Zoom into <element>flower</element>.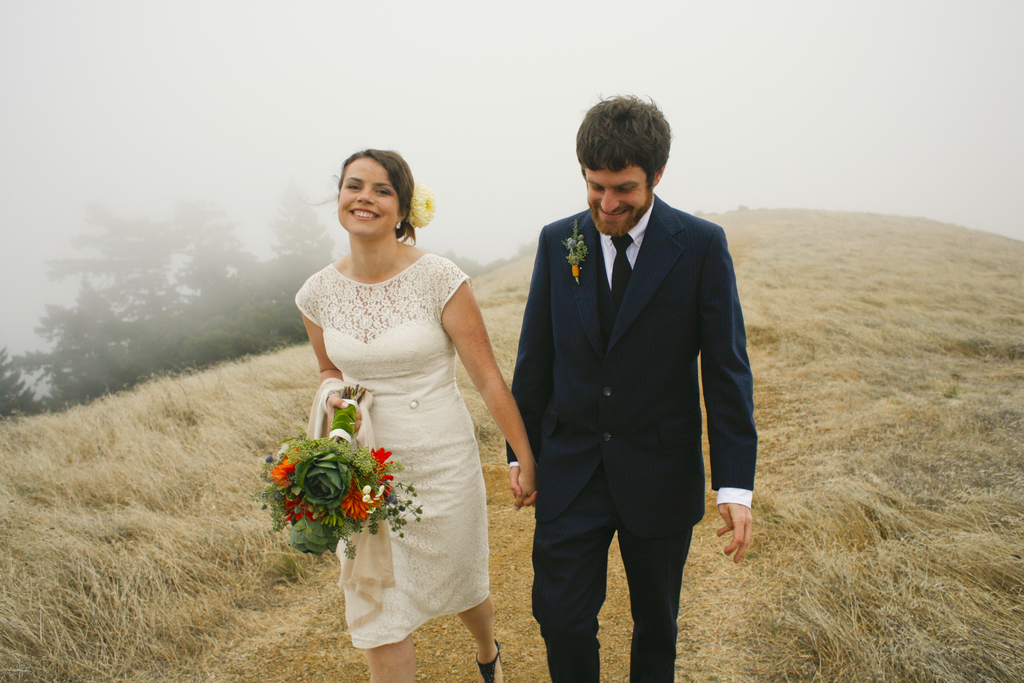
Zoom target: {"left": 402, "top": 184, "right": 435, "bottom": 229}.
